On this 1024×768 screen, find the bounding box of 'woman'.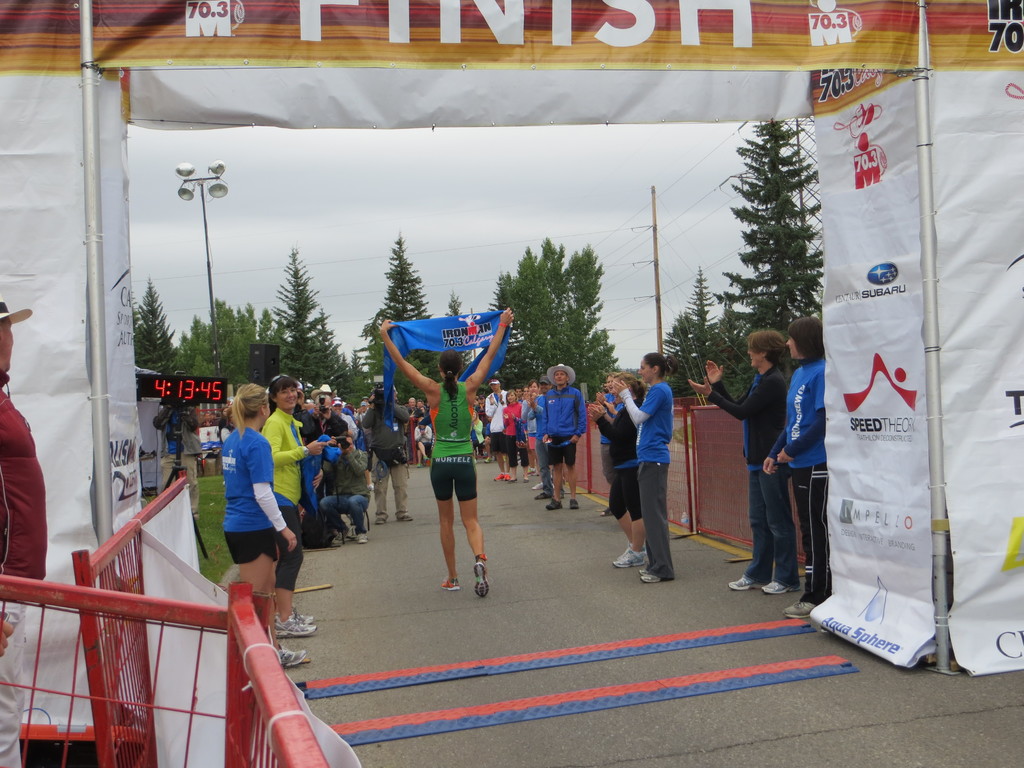
Bounding box: box(689, 331, 792, 596).
